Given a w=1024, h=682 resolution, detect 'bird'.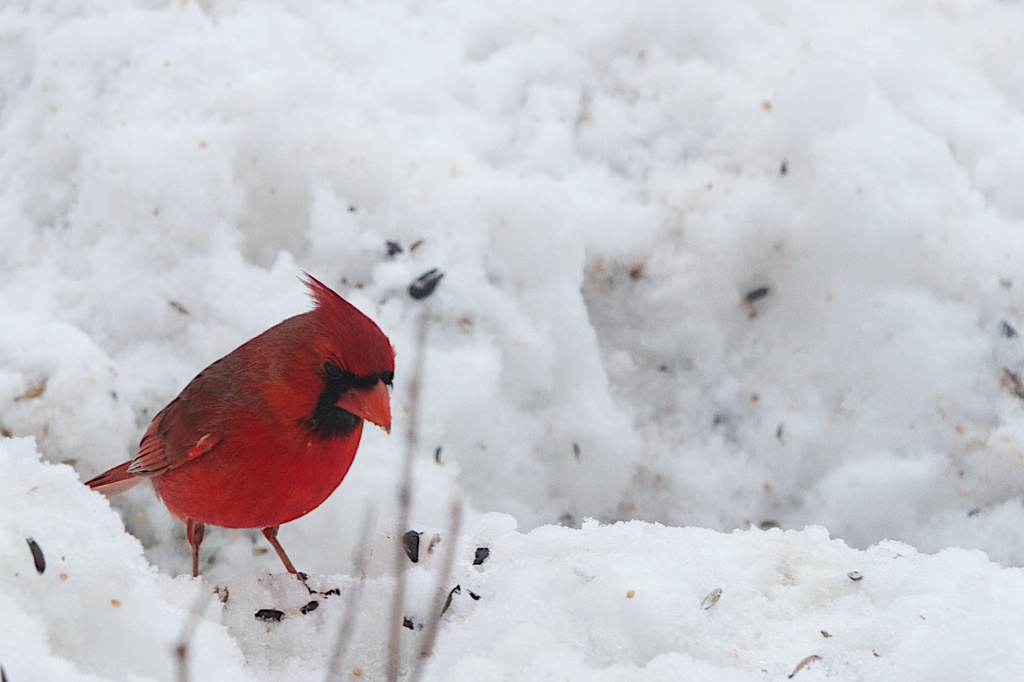
(x1=80, y1=266, x2=380, y2=612).
